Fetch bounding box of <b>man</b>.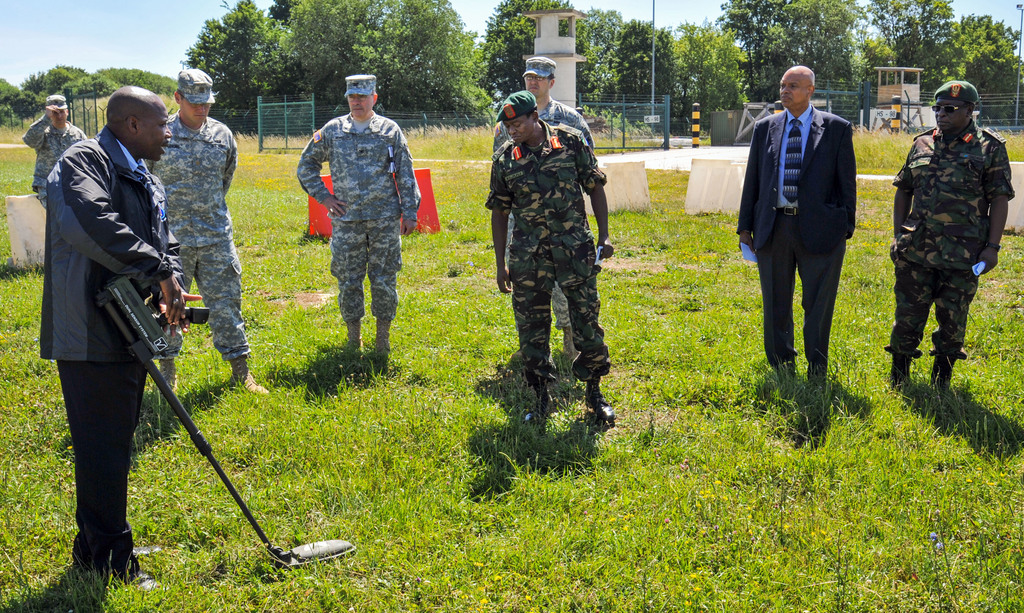
Bbox: (left=40, top=80, right=204, bottom=601).
